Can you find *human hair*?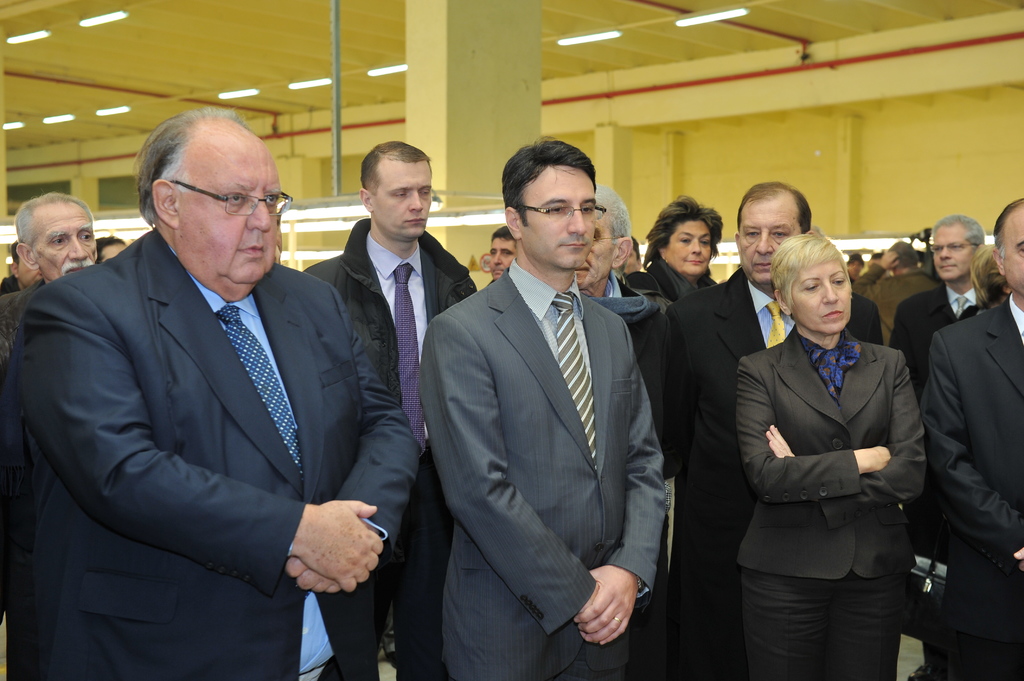
Yes, bounding box: [992,200,1023,257].
